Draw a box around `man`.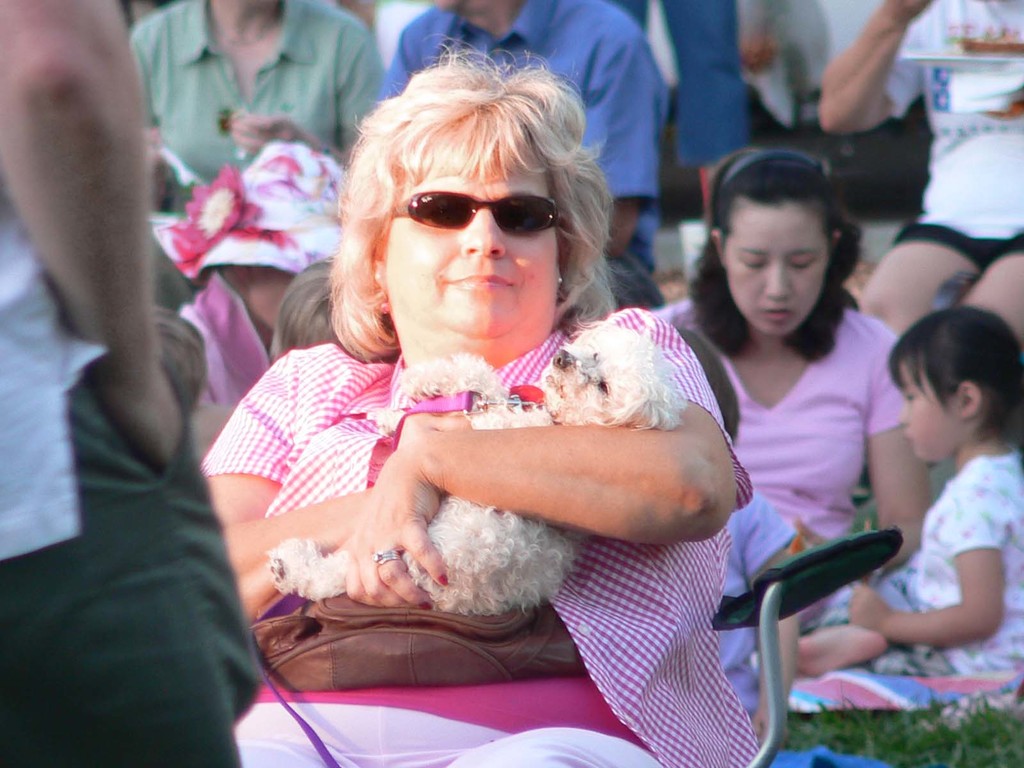
box=[132, 0, 388, 216].
